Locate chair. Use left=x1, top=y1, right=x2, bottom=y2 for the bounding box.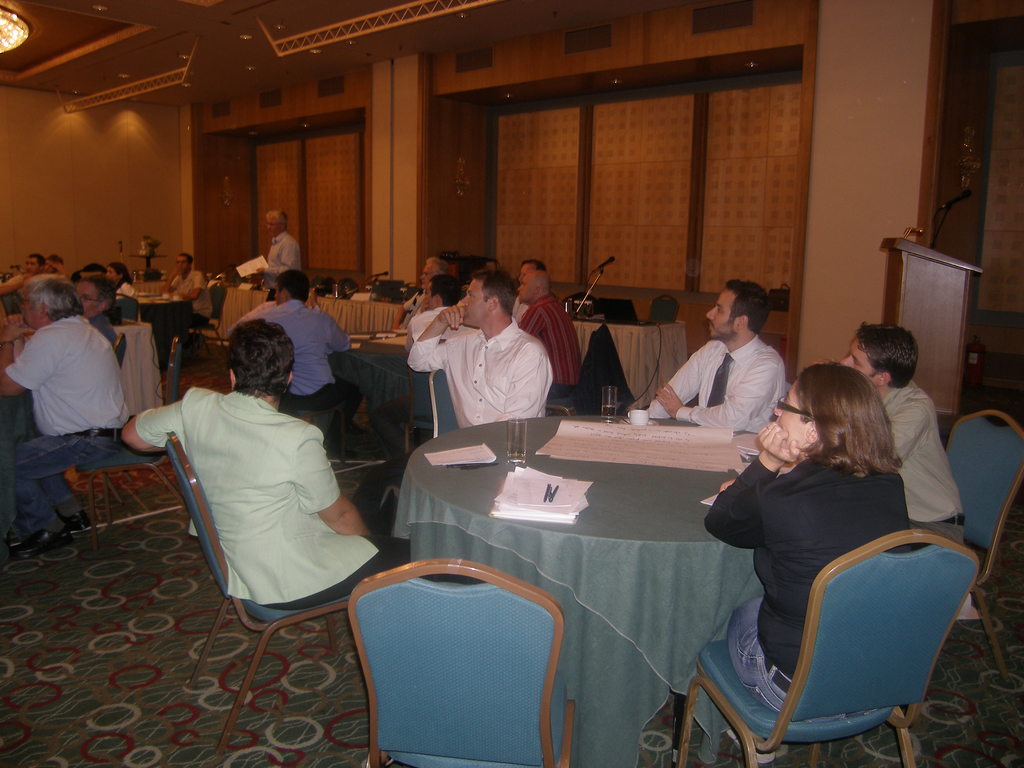
left=652, top=294, right=675, bottom=324.
